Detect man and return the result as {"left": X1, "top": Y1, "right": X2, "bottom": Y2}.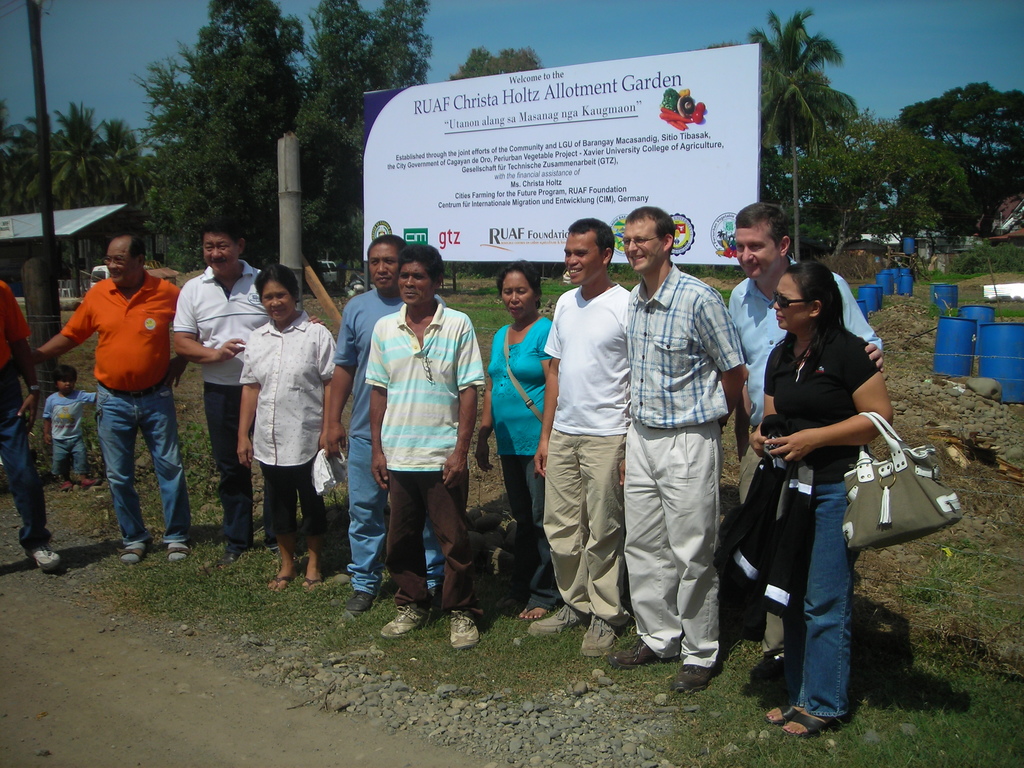
{"left": 381, "top": 241, "right": 486, "bottom": 644}.
